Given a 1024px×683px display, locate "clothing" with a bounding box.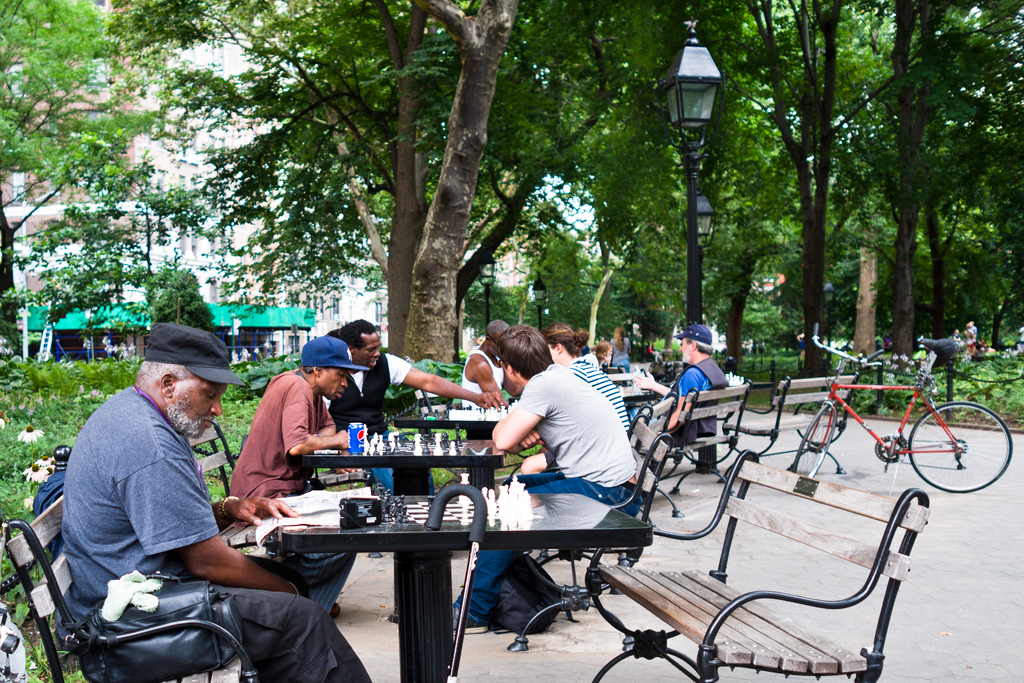
Located: 330,347,424,488.
